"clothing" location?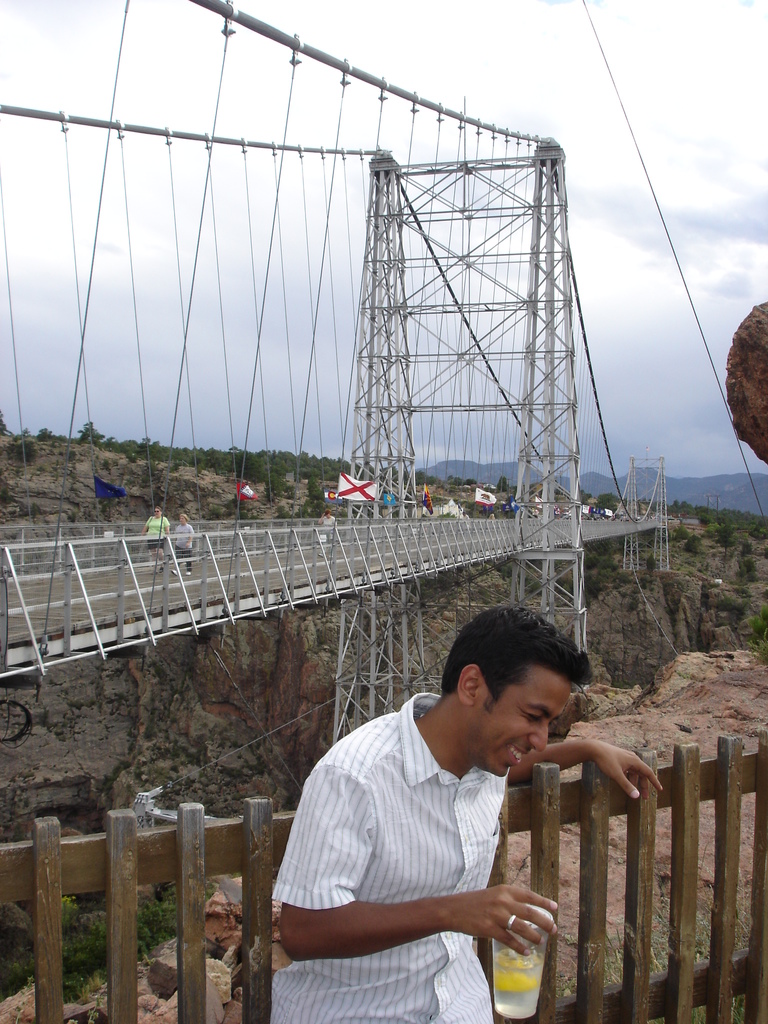
{"x1": 142, "y1": 517, "x2": 170, "y2": 557}
